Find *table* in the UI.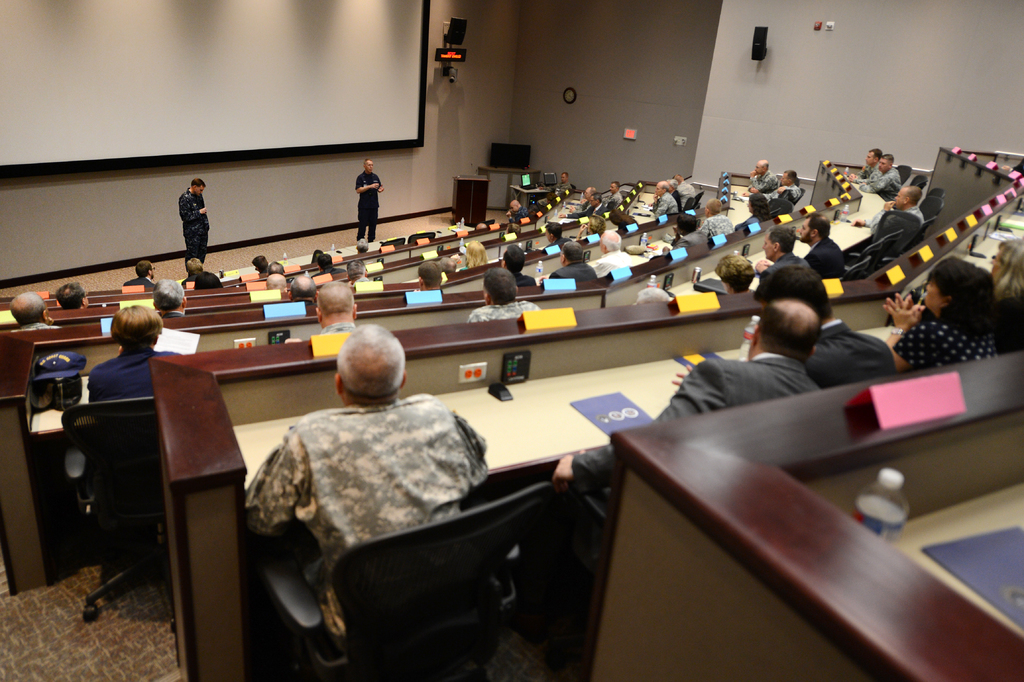
UI element at {"left": 666, "top": 214, "right": 870, "bottom": 305}.
